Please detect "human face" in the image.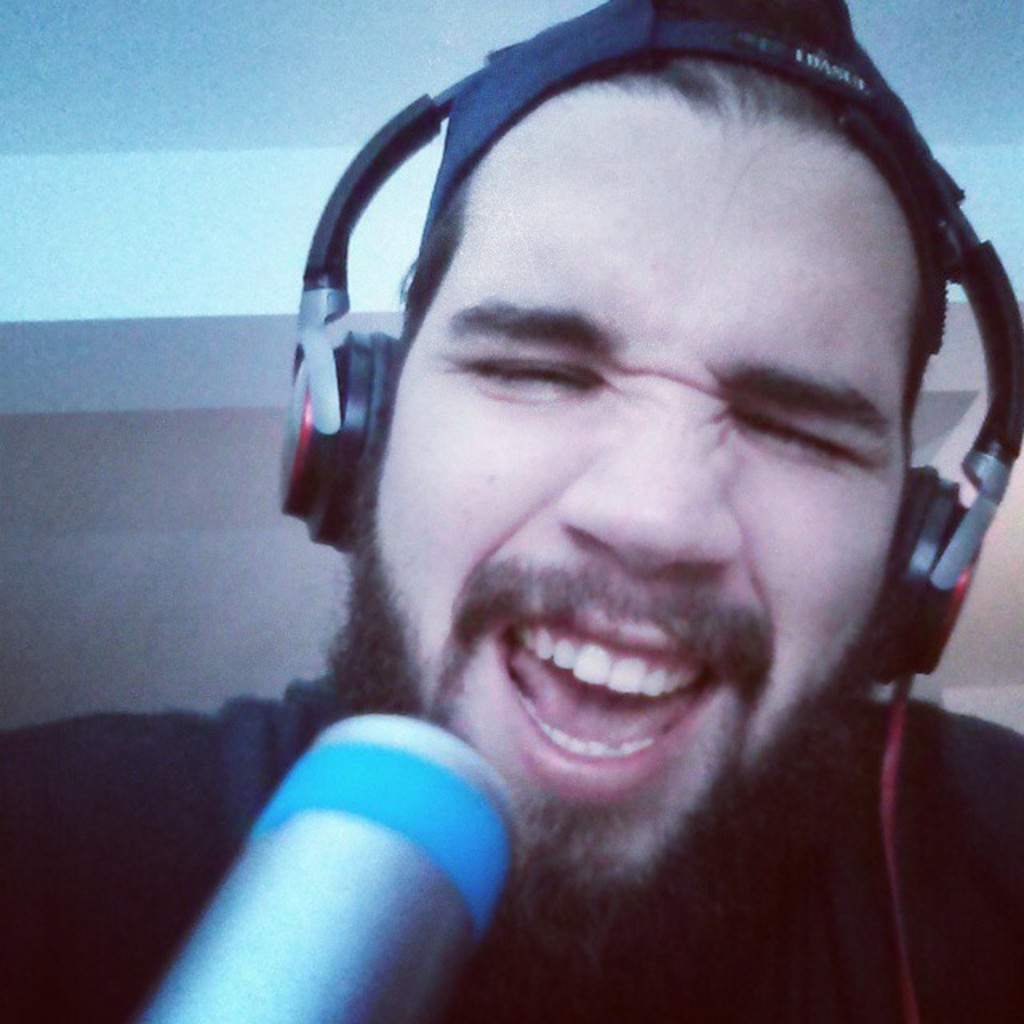
pyautogui.locateOnScreen(339, 74, 909, 909).
